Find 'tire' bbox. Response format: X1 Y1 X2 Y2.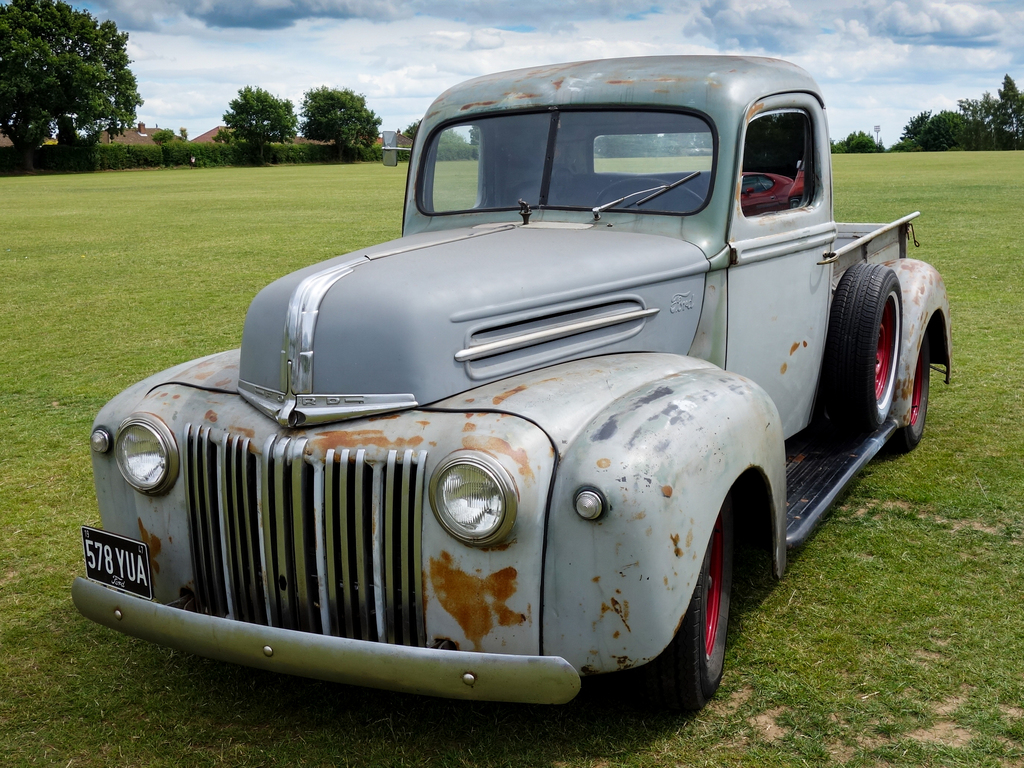
830 265 902 429.
